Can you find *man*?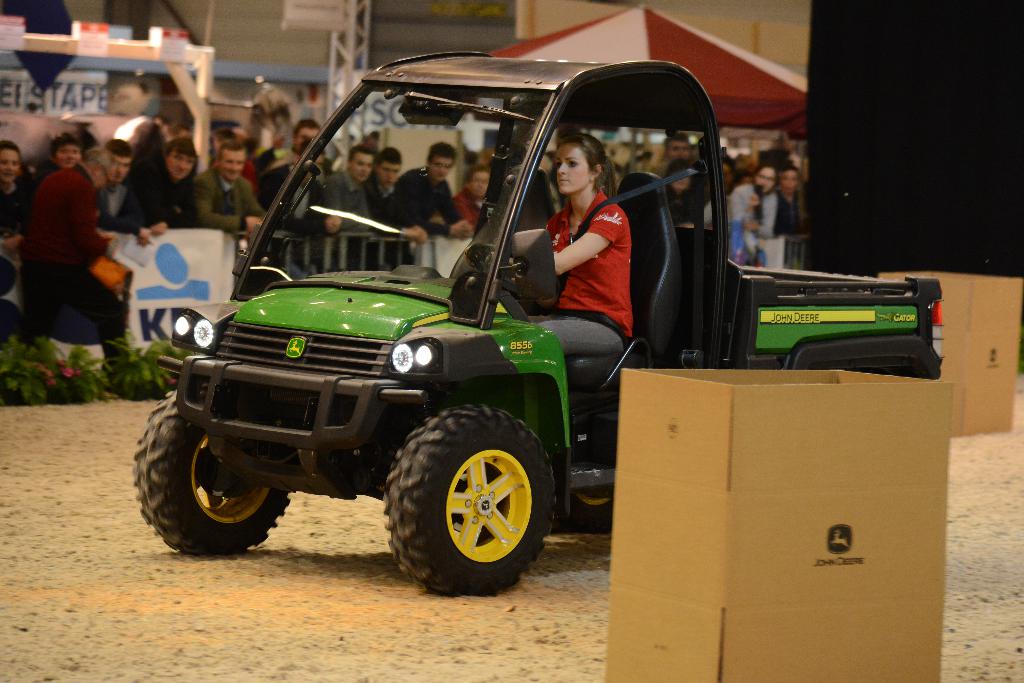
Yes, bounding box: [255,117,321,178].
